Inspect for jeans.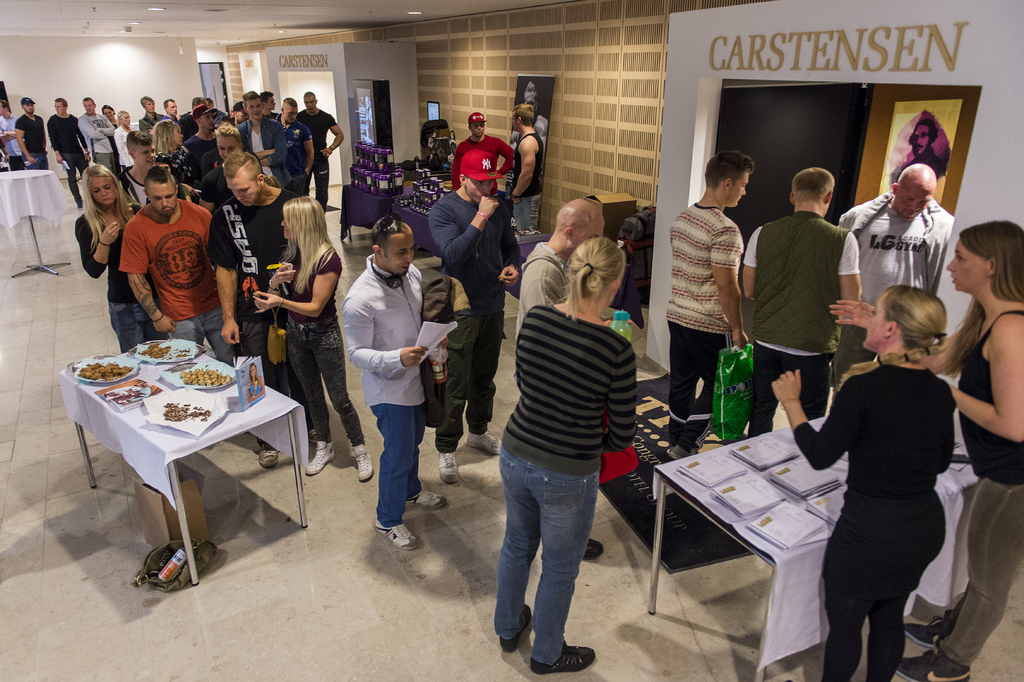
Inspection: box=[371, 404, 424, 530].
